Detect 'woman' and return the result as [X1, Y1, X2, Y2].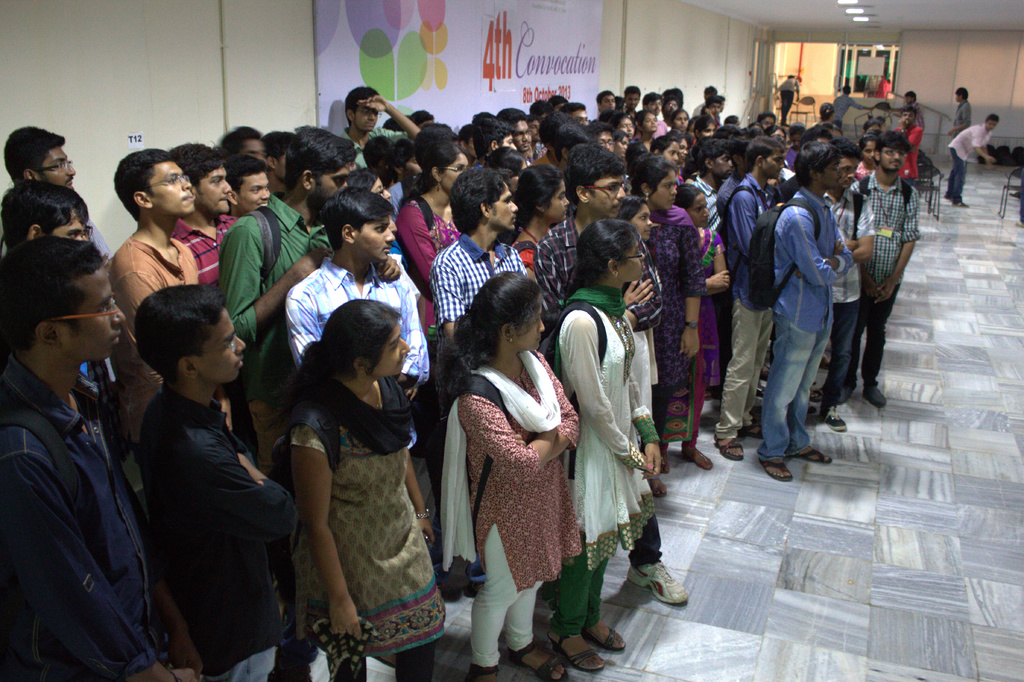
[554, 218, 660, 669].
